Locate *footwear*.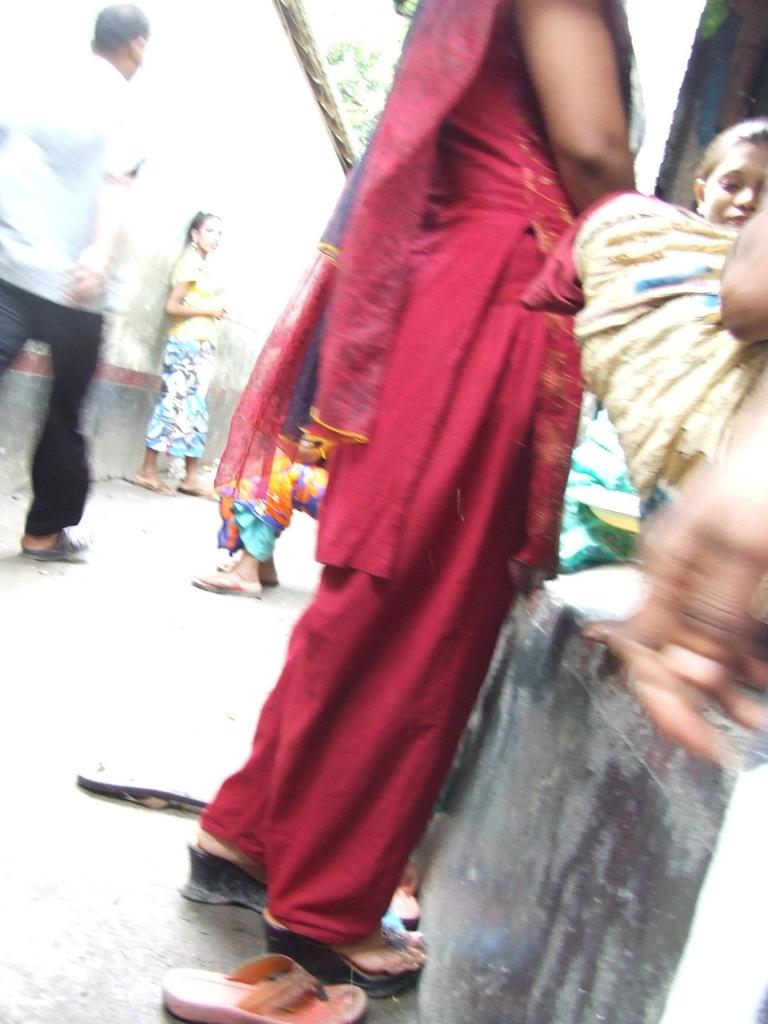
Bounding box: (116, 474, 157, 495).
